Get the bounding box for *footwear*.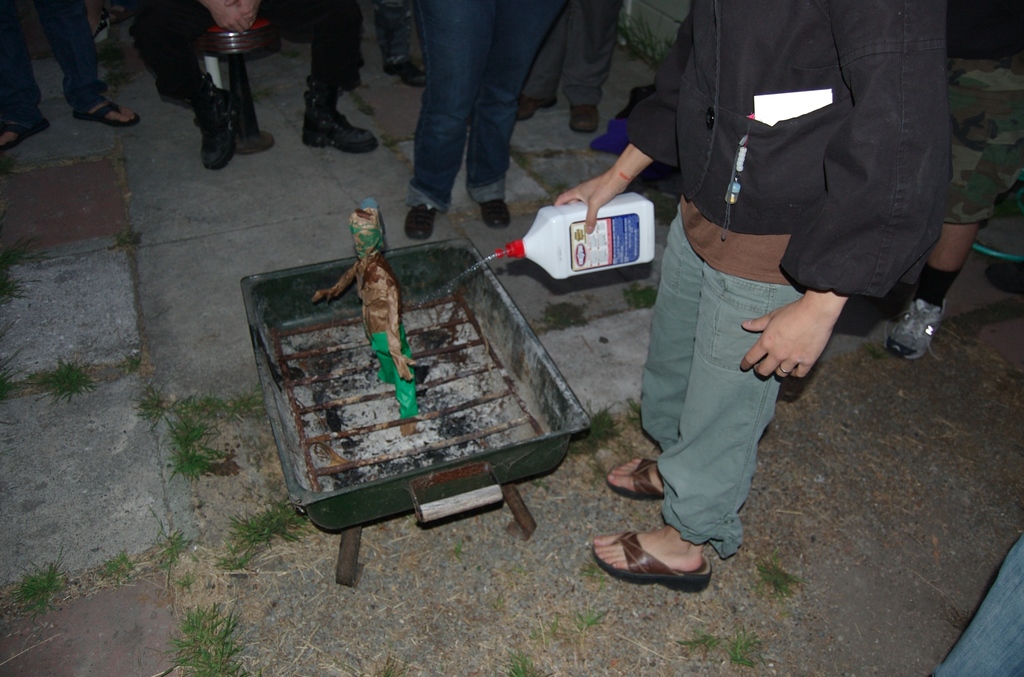
left=569, top=86, right=596, bottom=140.
